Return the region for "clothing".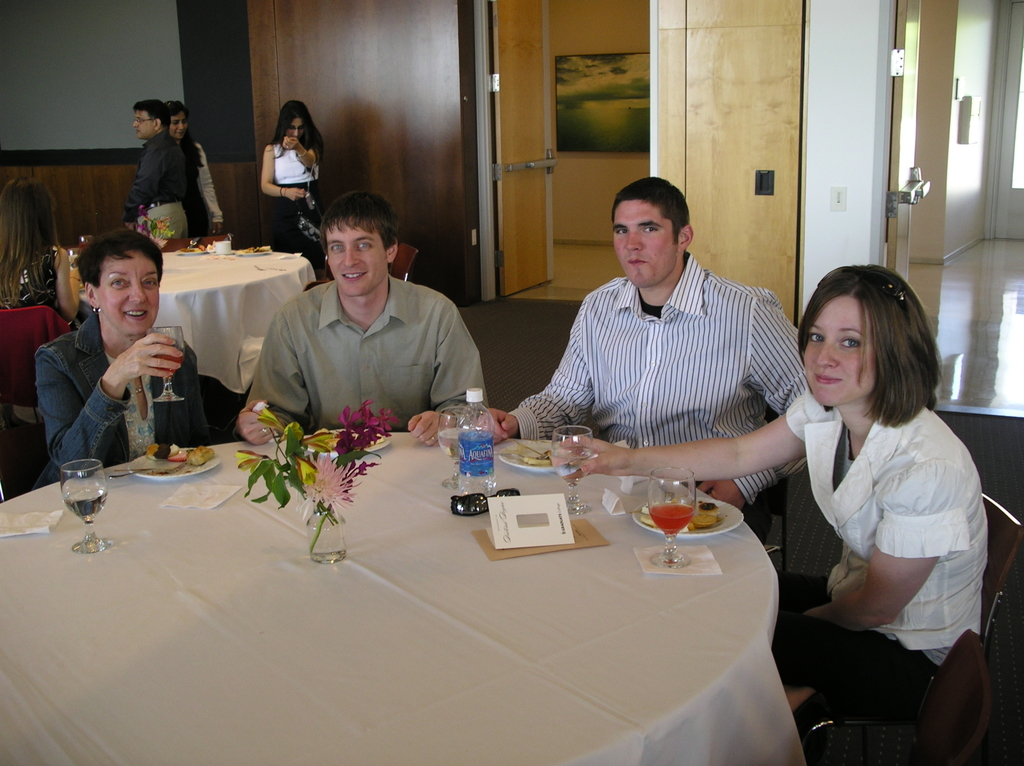
bbox=(244, 268, 487, 438).
